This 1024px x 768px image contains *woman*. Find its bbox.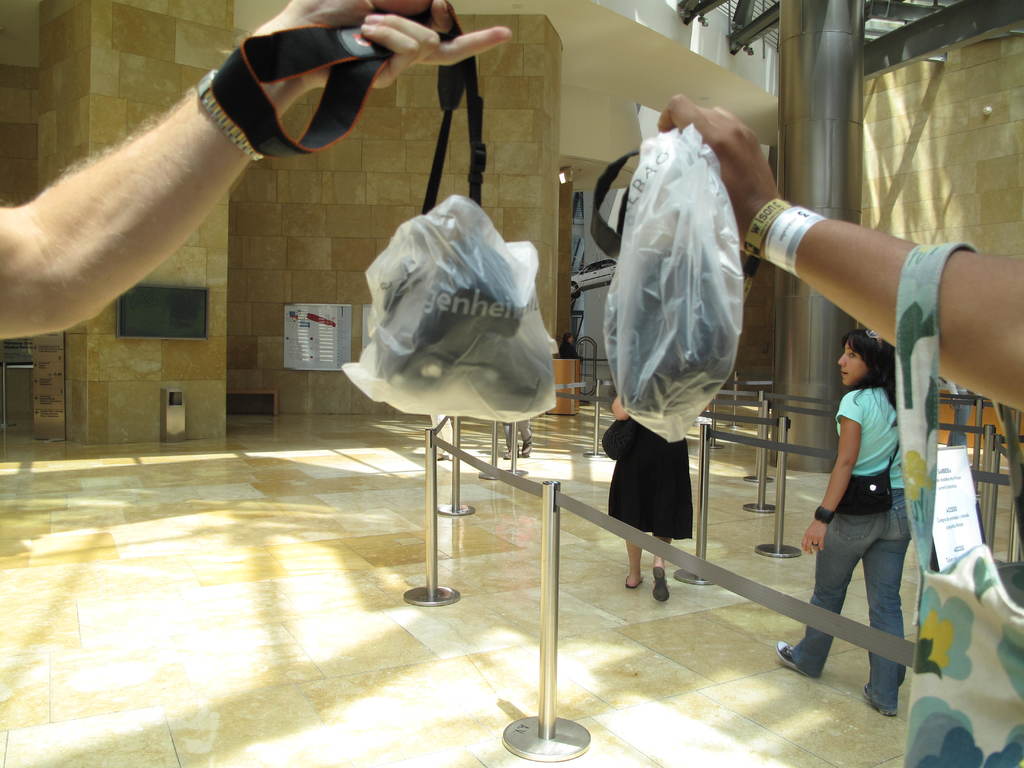
{"left": 790, "top": 281, "right": 932, "bottom": 717}.
